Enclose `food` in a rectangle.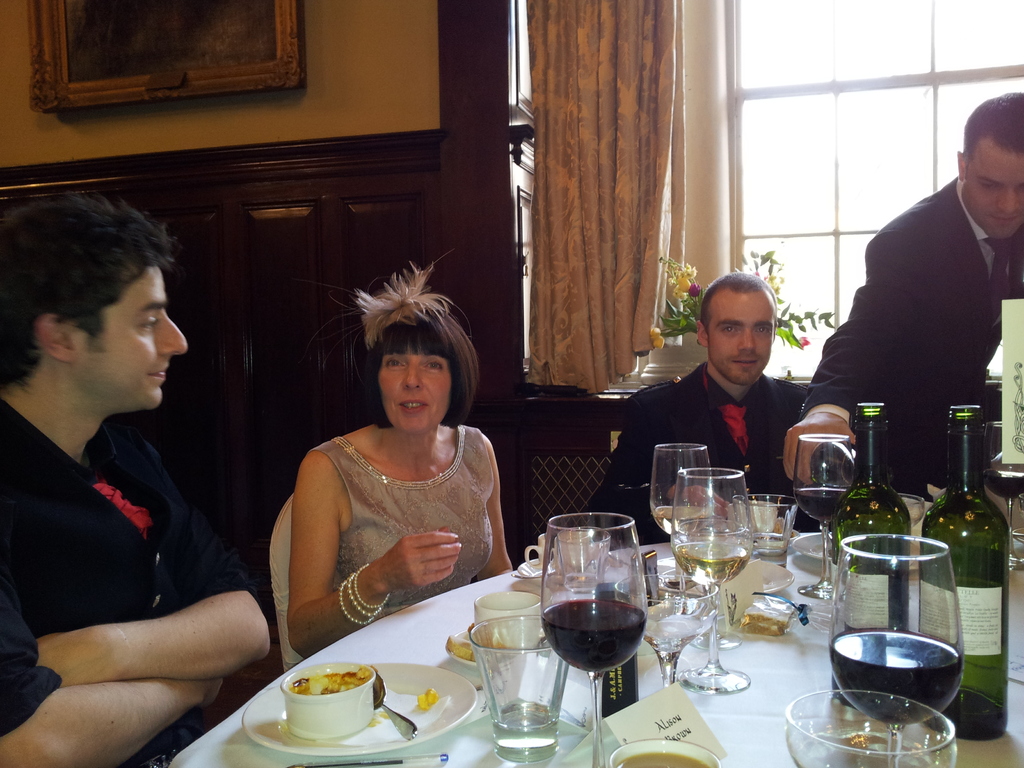
447/621/515/664.
